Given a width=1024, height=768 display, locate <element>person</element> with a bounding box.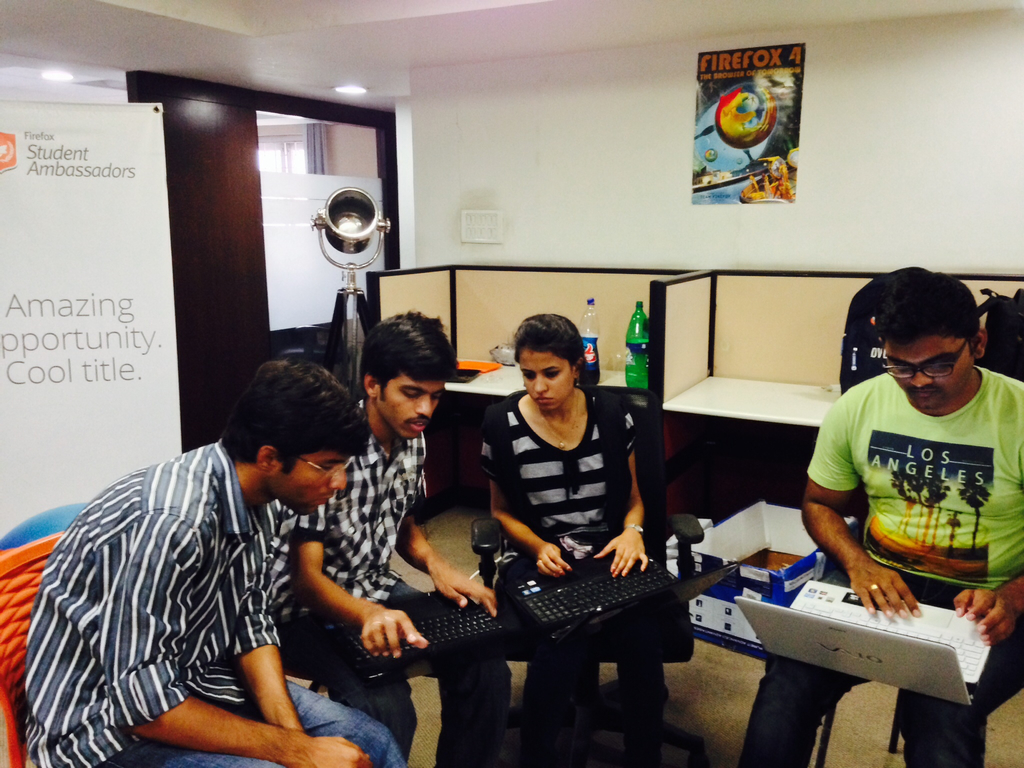
Located: [x1=285, y1=309, x2=502, y2=767].
